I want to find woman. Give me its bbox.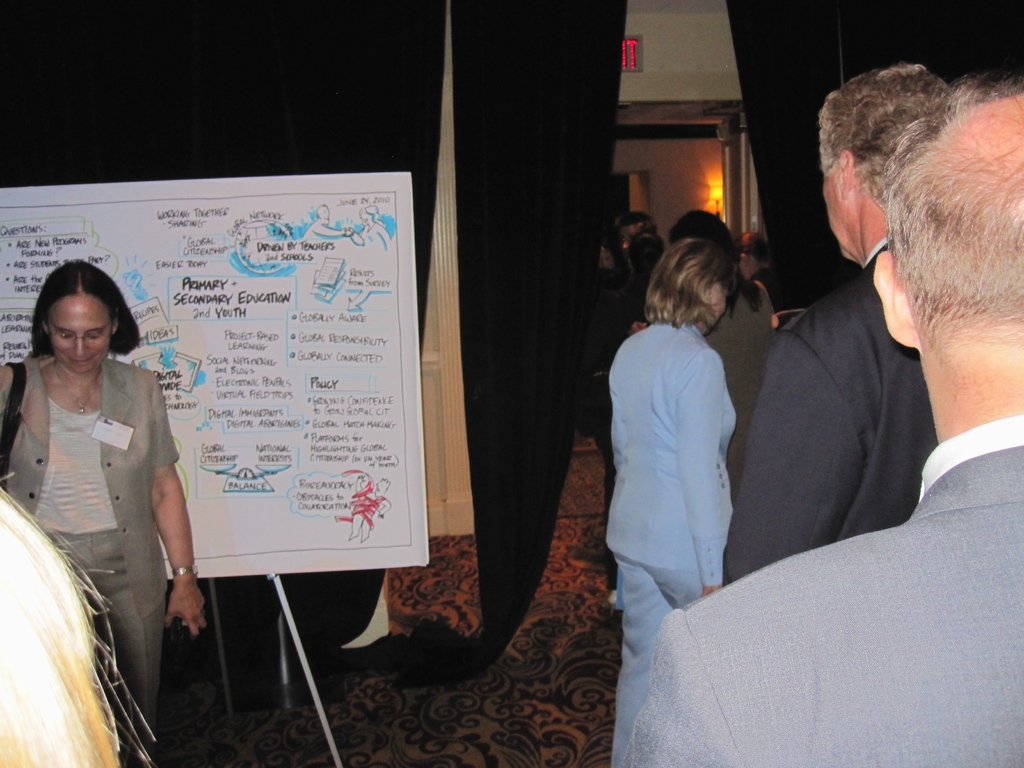
<region>600, 240, 743, 764</region>.
